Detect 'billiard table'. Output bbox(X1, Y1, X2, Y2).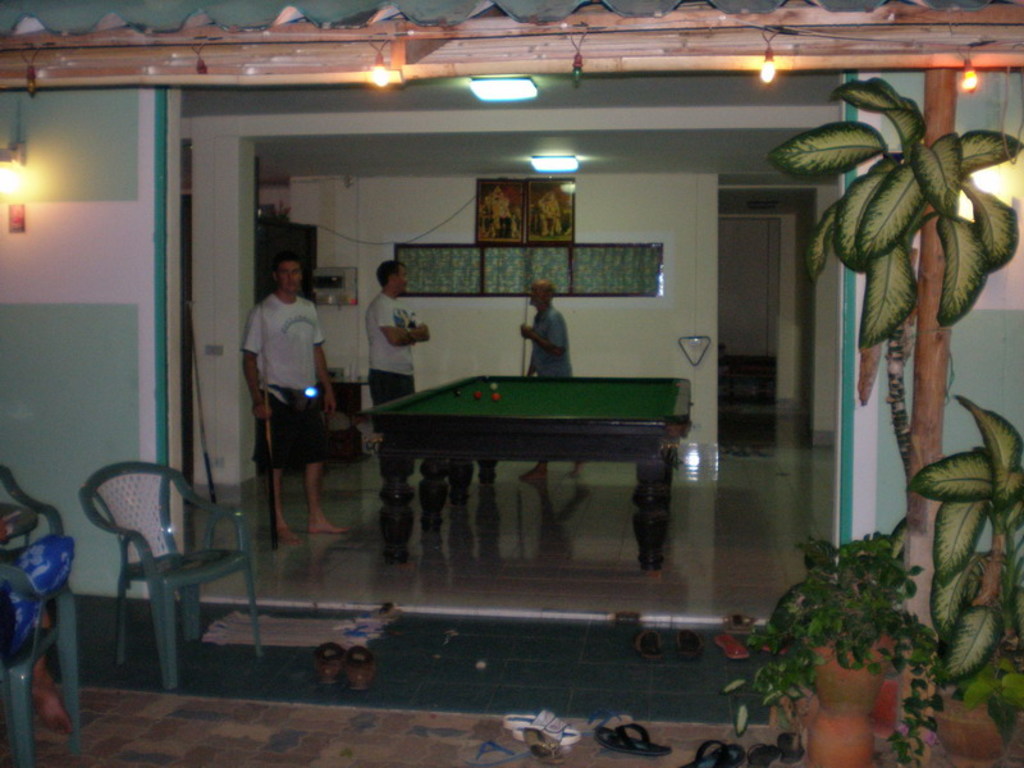
bbox(351, 372, 695, 570).
